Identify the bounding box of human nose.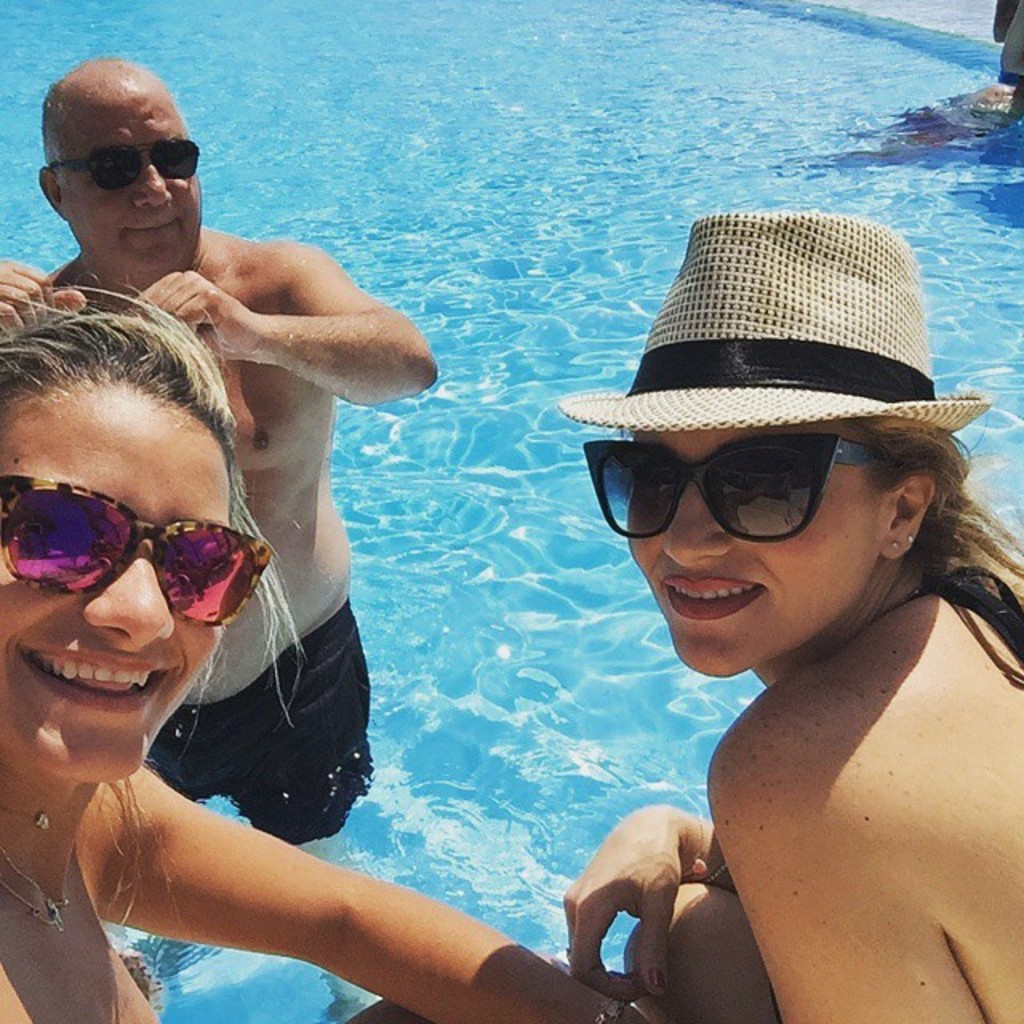
pyautogui.locateOnScreen(78, 541, 174, 643).
